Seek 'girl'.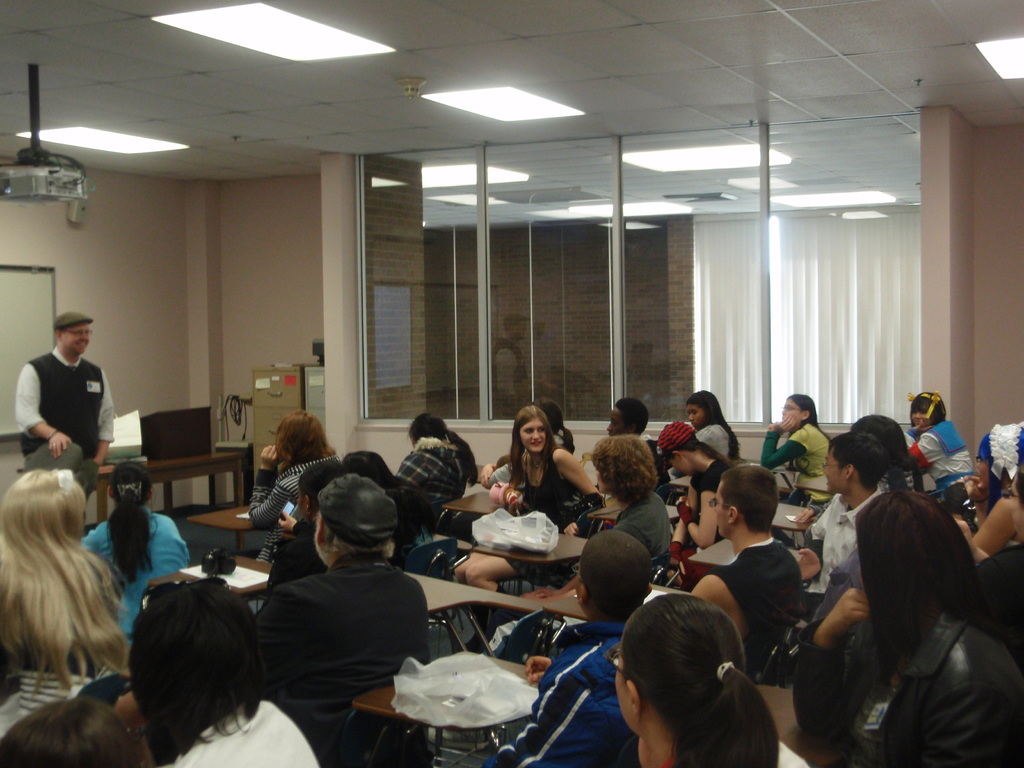
l=899, t=388, r=970, b=499.
